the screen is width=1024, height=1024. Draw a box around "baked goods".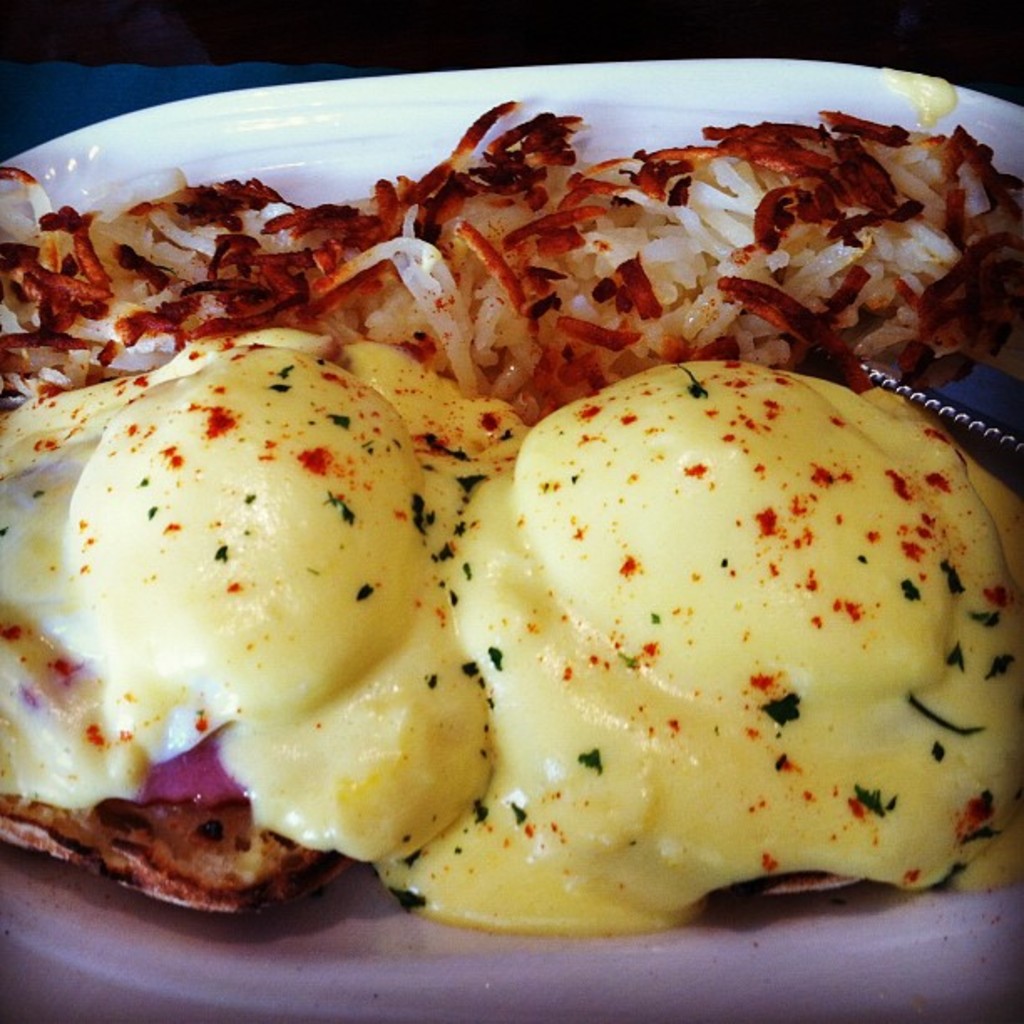
(0, 790, 368, 917).
